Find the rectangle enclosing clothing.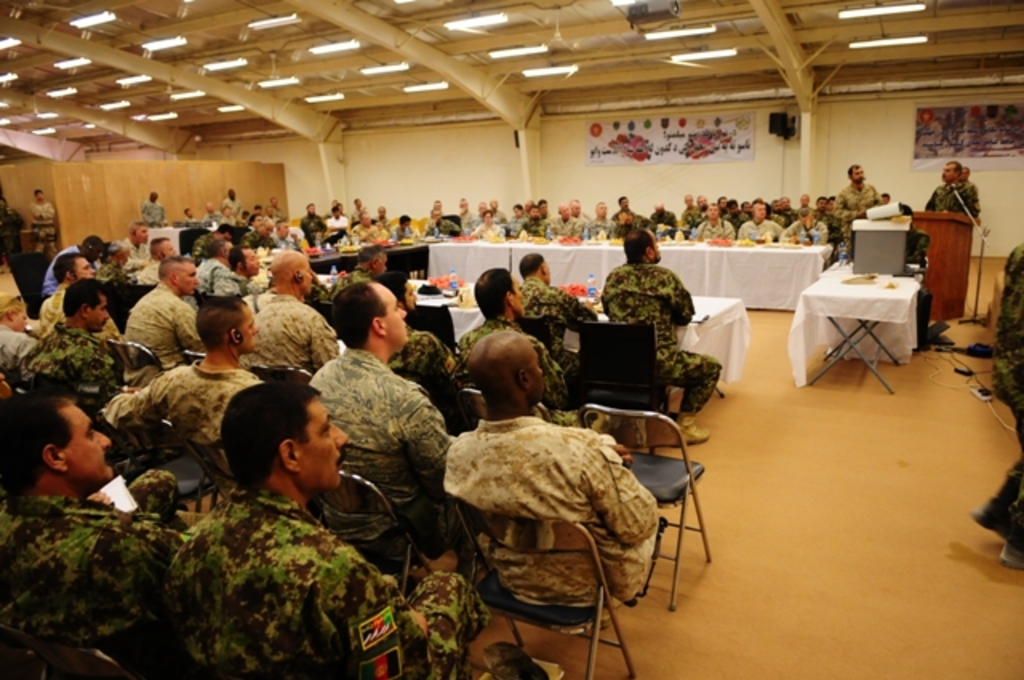
<bbox>418, 219, 458, 238</bbox>.
